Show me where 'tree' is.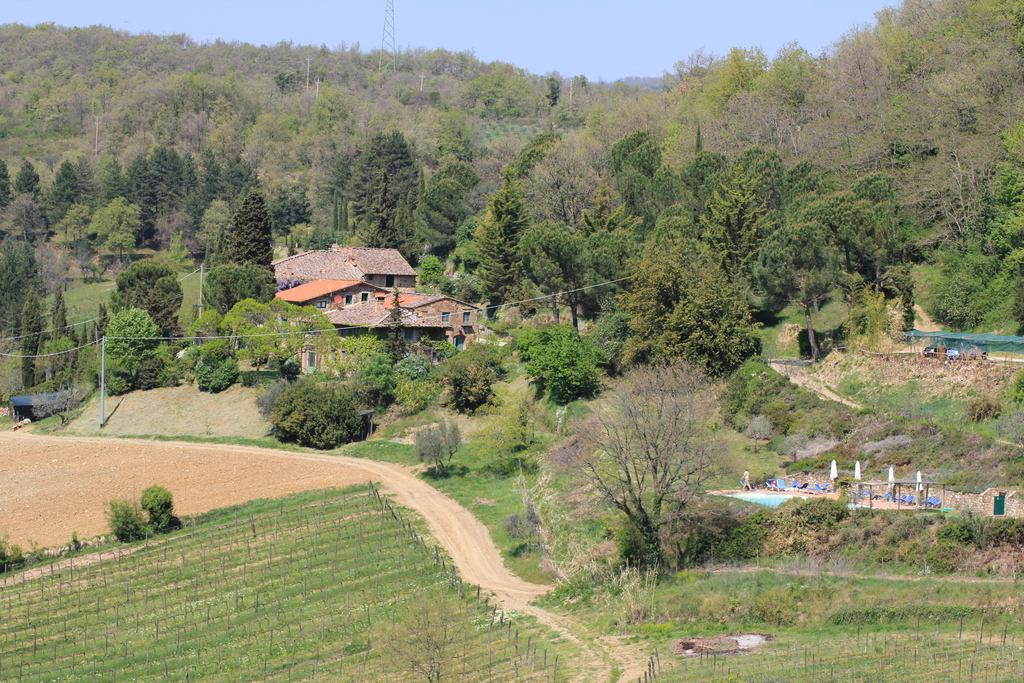
'tree' is at [545,355,739,561].
